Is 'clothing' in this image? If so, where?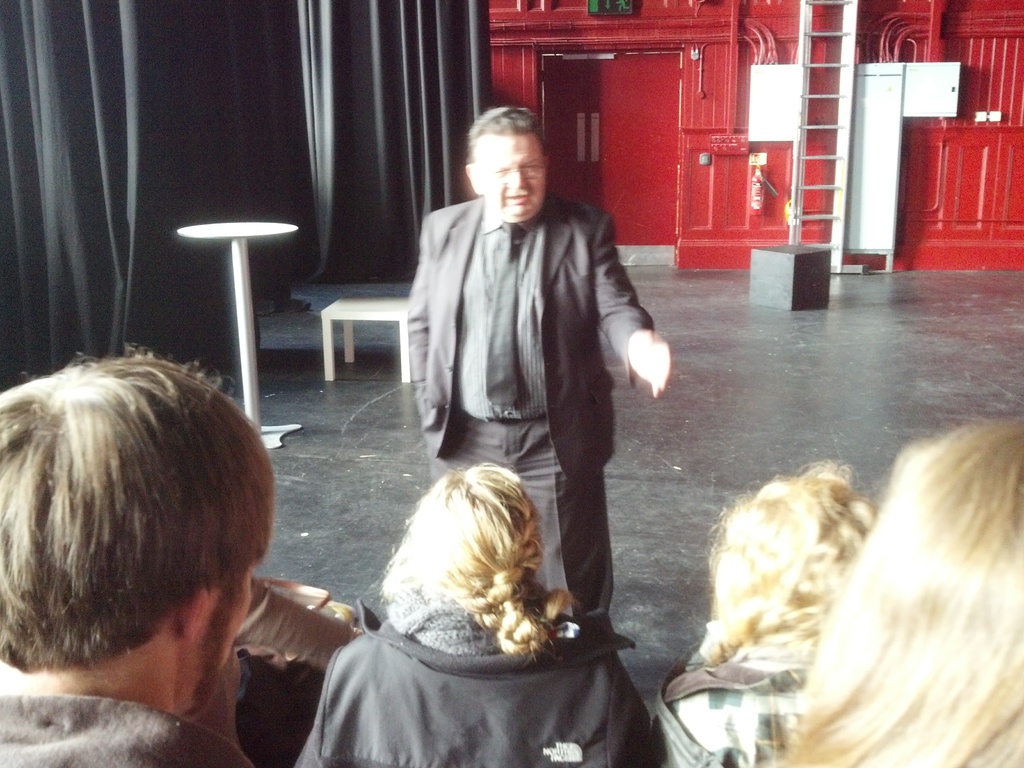
Yes, at [left=289, top=599, right=655, bottom=767].
